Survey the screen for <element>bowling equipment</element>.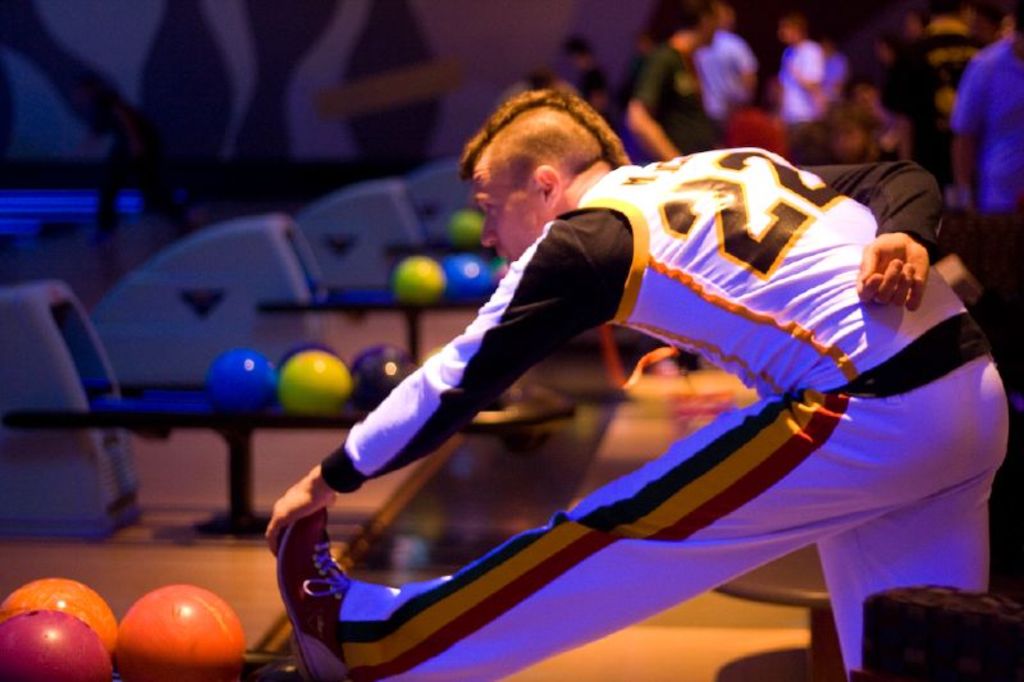
Survey found: detection(0, 279, 575, 544).
